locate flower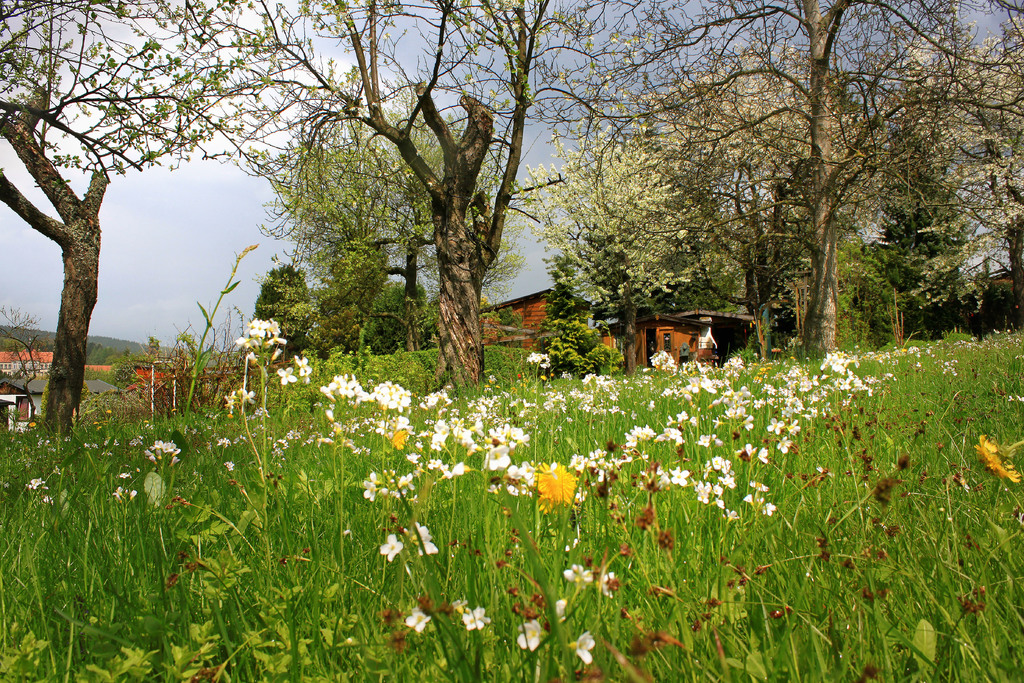
[223, 388, 255, 420]
